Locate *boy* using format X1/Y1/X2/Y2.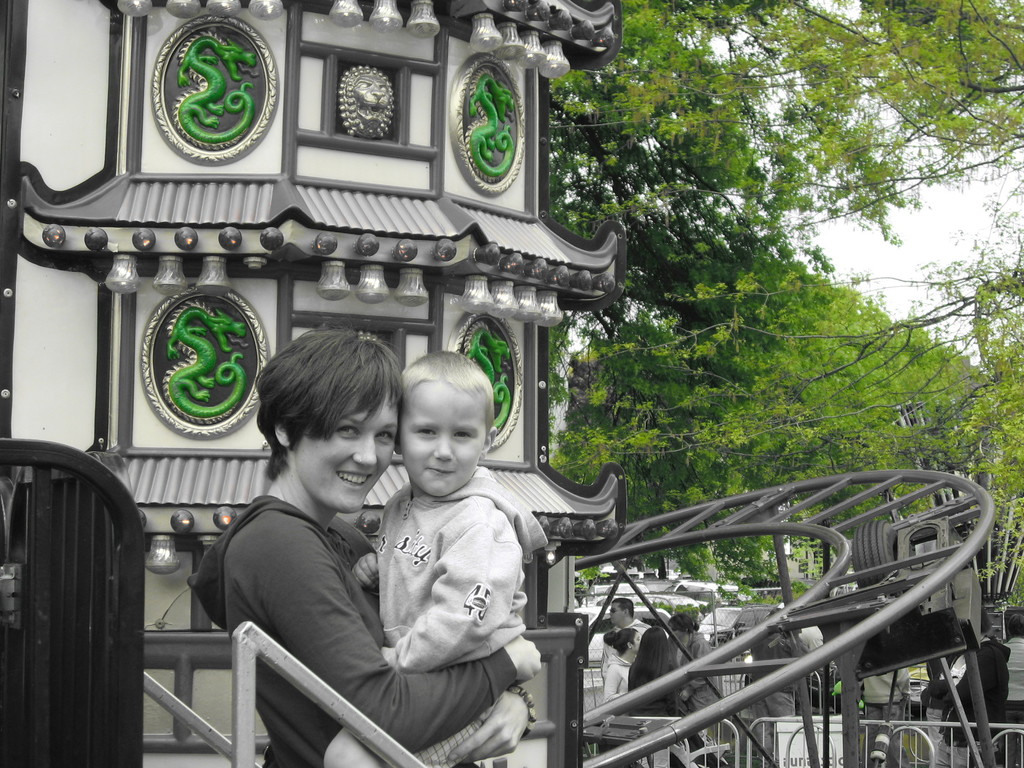
278/344/529/767.
